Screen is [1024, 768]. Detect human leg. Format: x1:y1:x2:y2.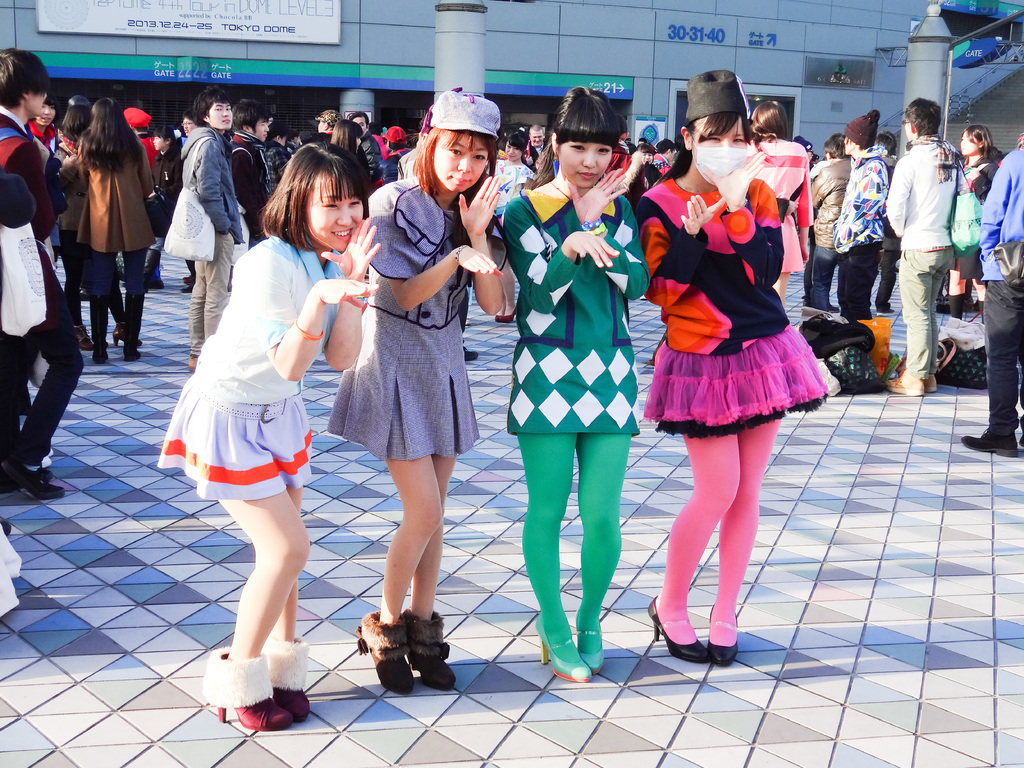
833:243:884:312.
